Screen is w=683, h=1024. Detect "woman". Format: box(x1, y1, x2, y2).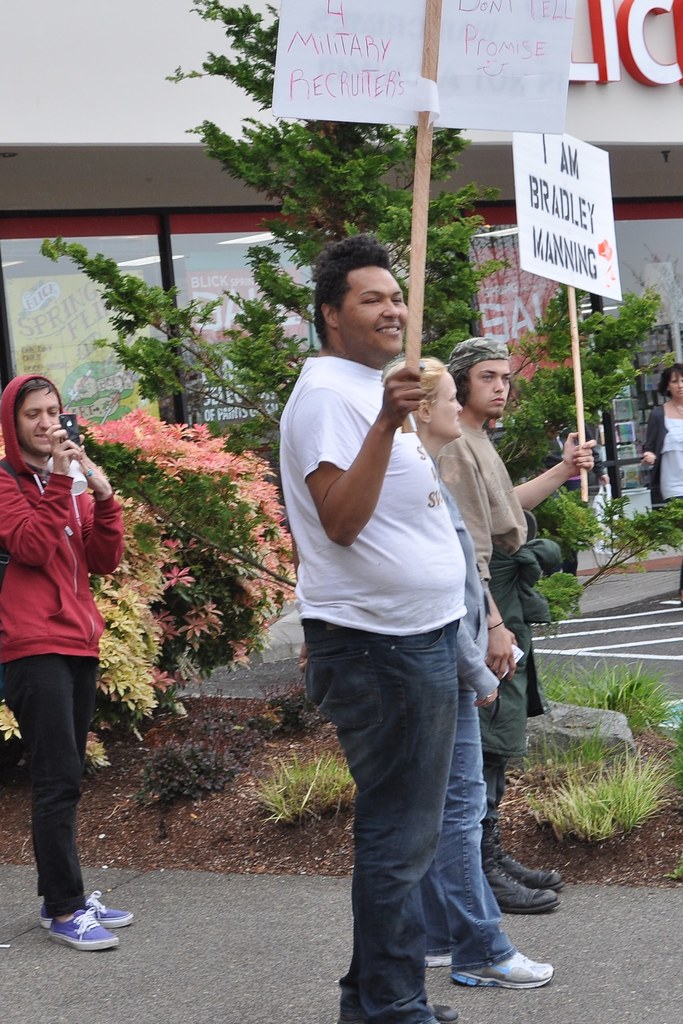
box(639, 360, 682, 604).
